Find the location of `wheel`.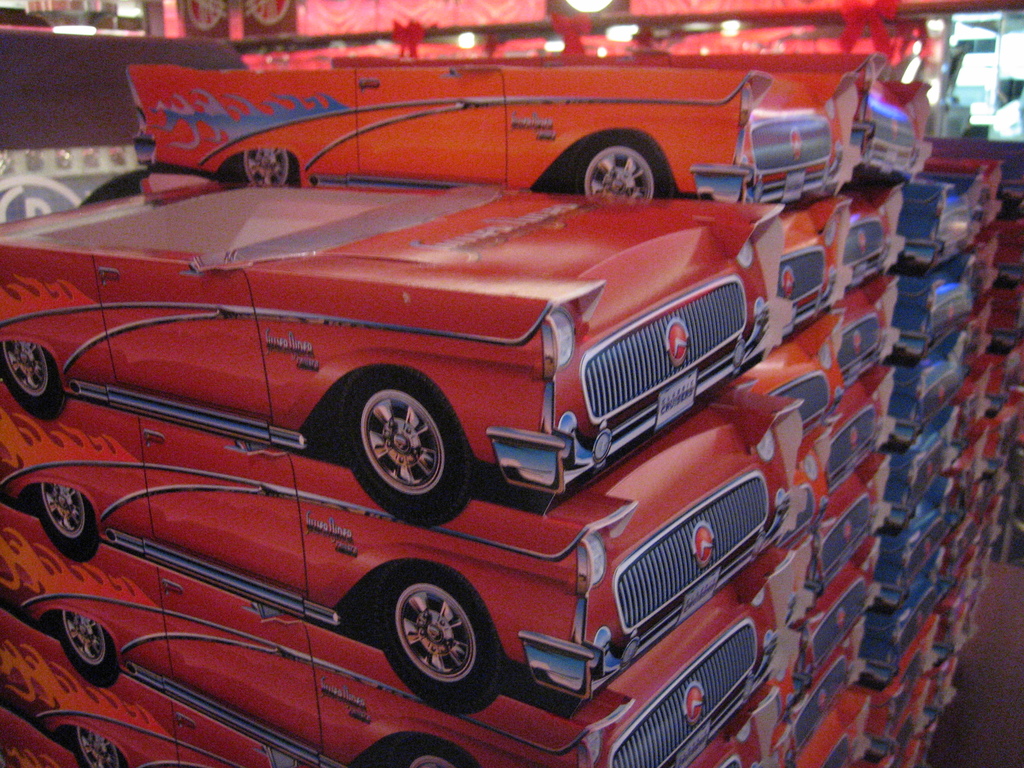
Location: (x1=335, y1=373, x2=467, y2=516).
